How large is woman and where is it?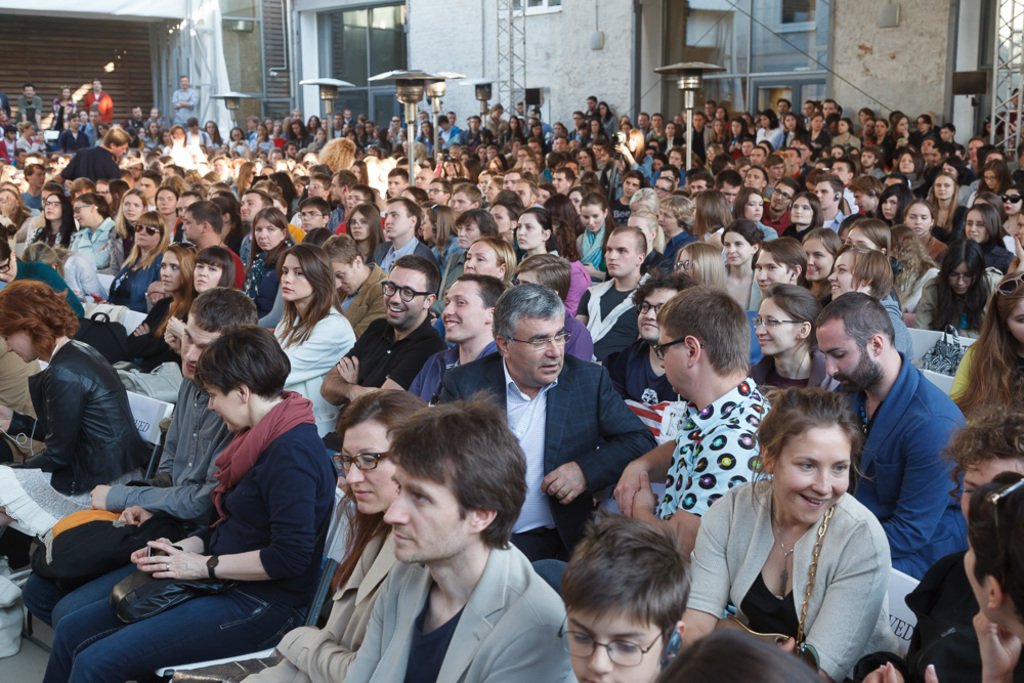
Bounding box: 49 87 78 129.
